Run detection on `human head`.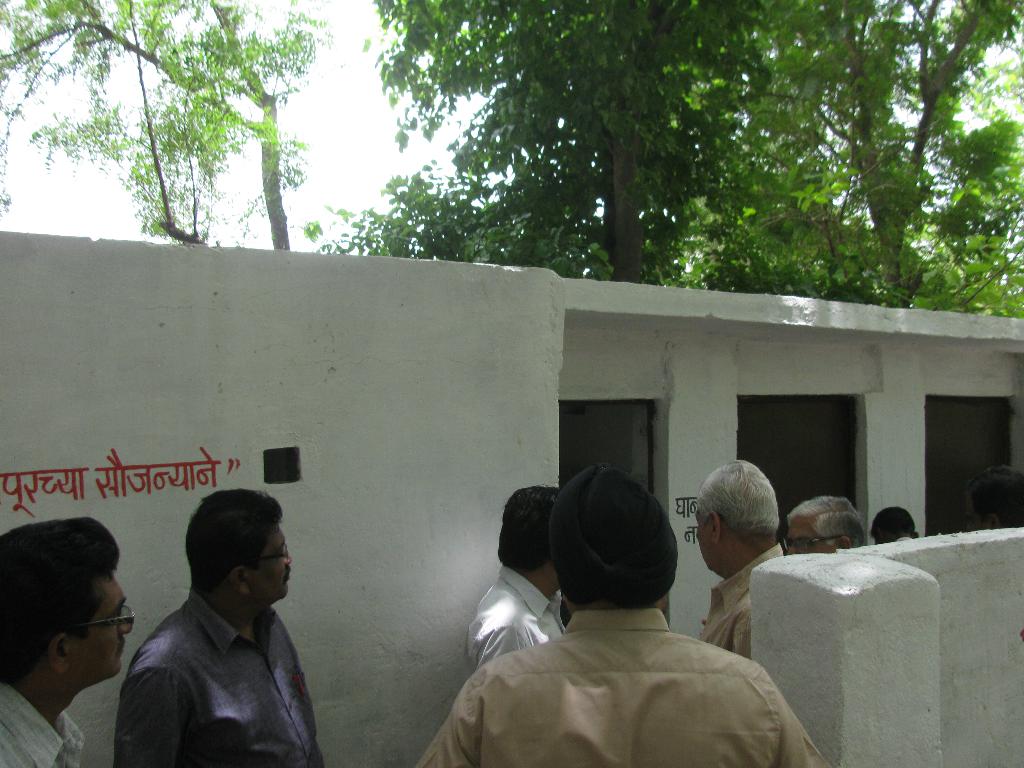
Result: crop(784, 492, 870, 550).
